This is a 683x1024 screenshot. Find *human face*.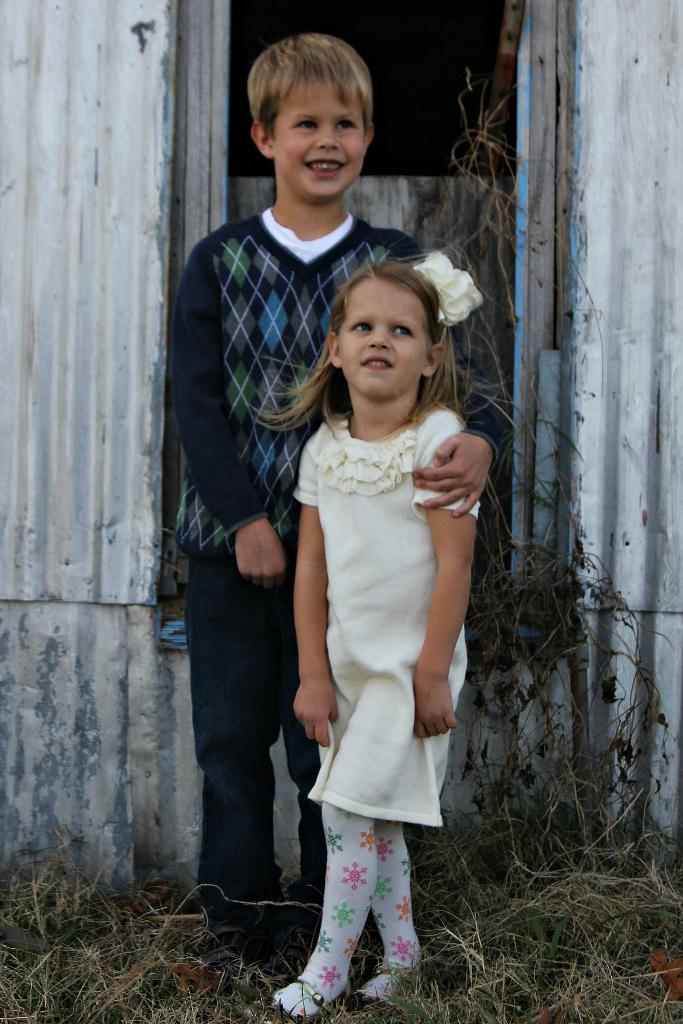
Bounding box: bbox=(339, 280, 429, 399).
